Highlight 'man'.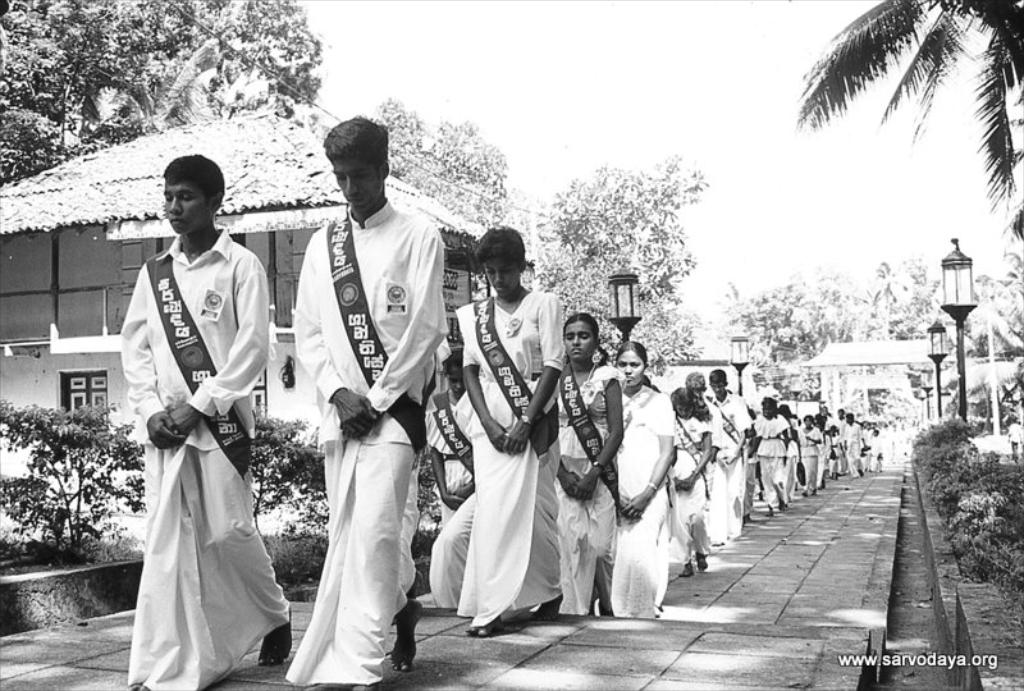
Highlighted region: box(280, 132, 462, 669).
